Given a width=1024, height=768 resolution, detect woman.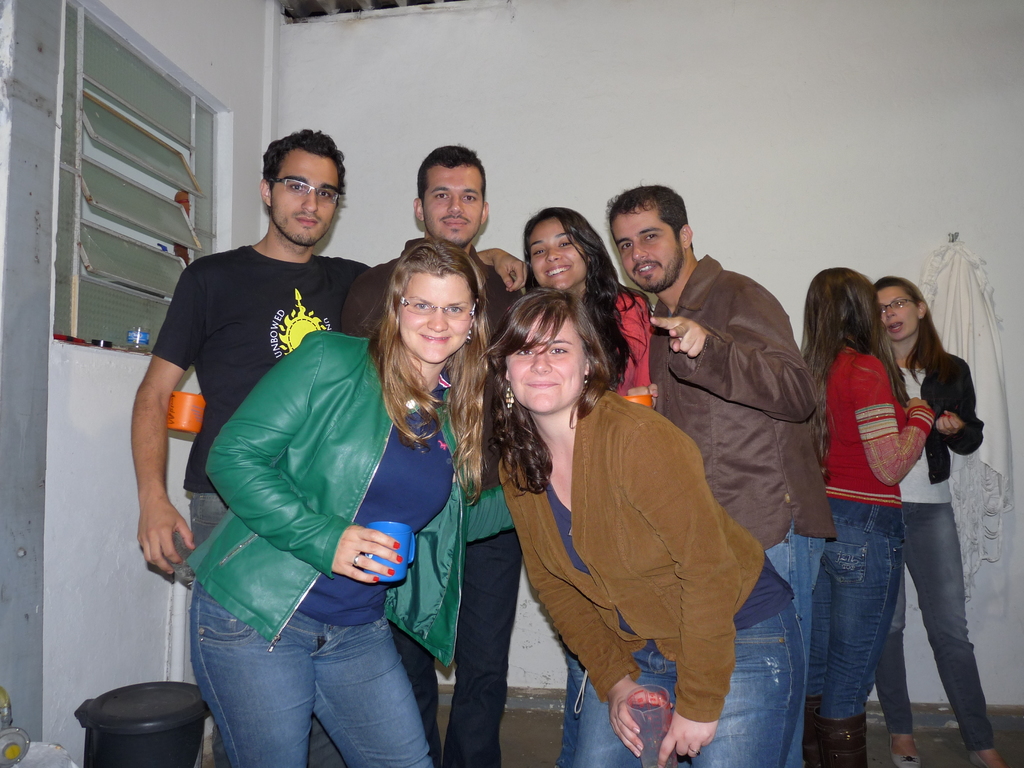
<region>186, 230, 495, 767</region>.
